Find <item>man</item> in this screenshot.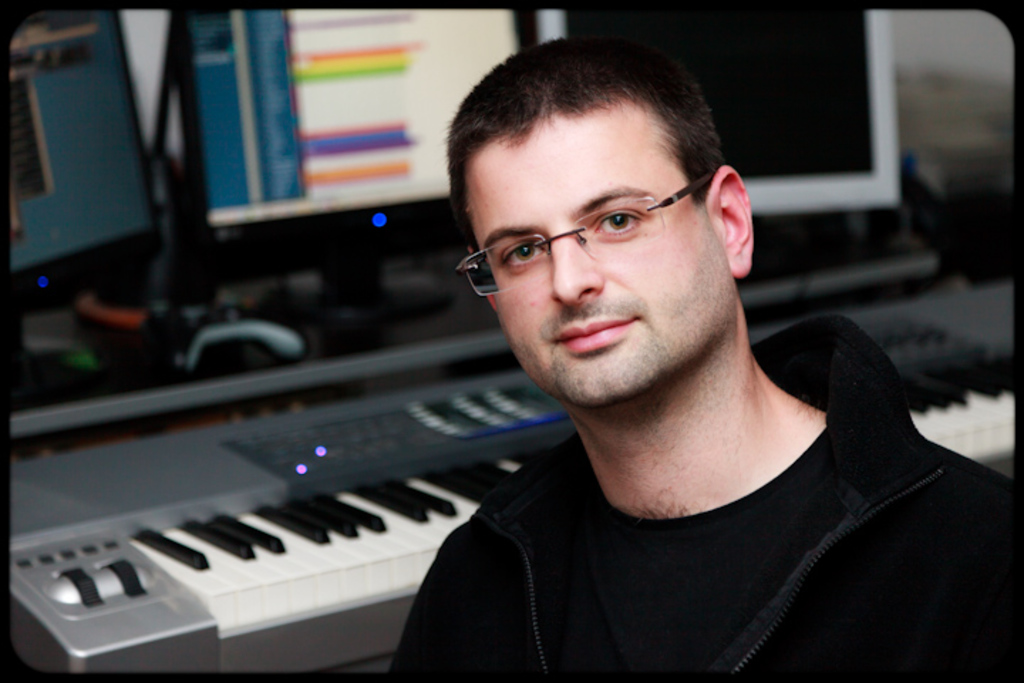
The bounding box for <item>man</item> is x1=381 y1=33 x2=1021 y2=682.
